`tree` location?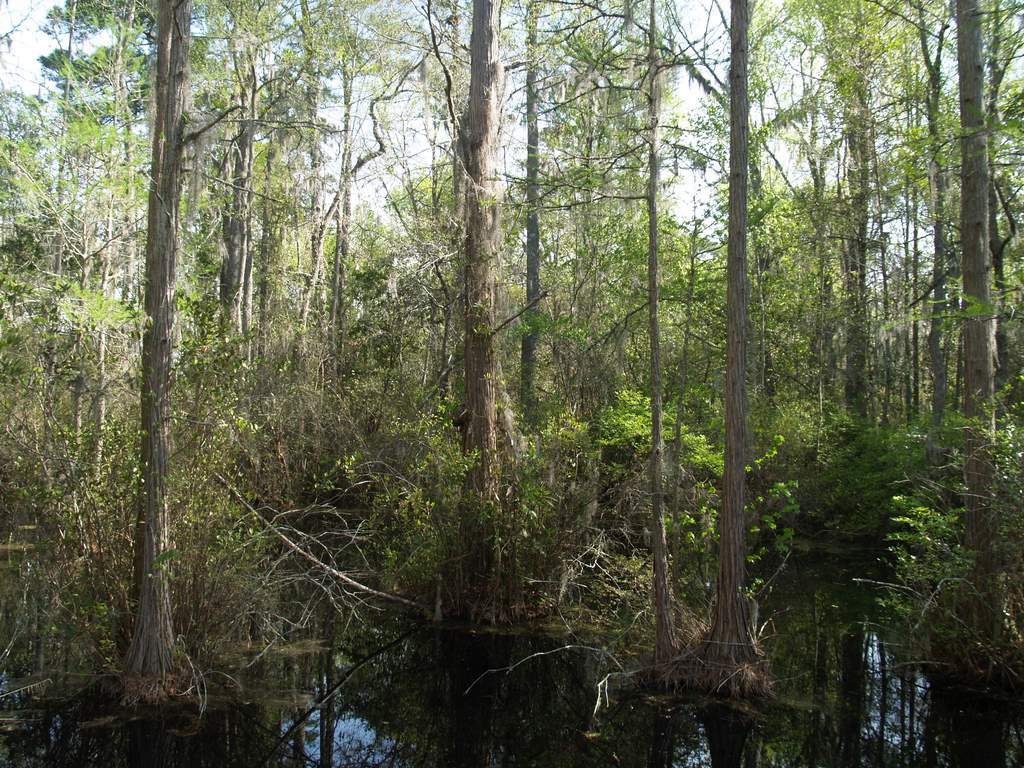
locate(244, 0, 357, 563)
